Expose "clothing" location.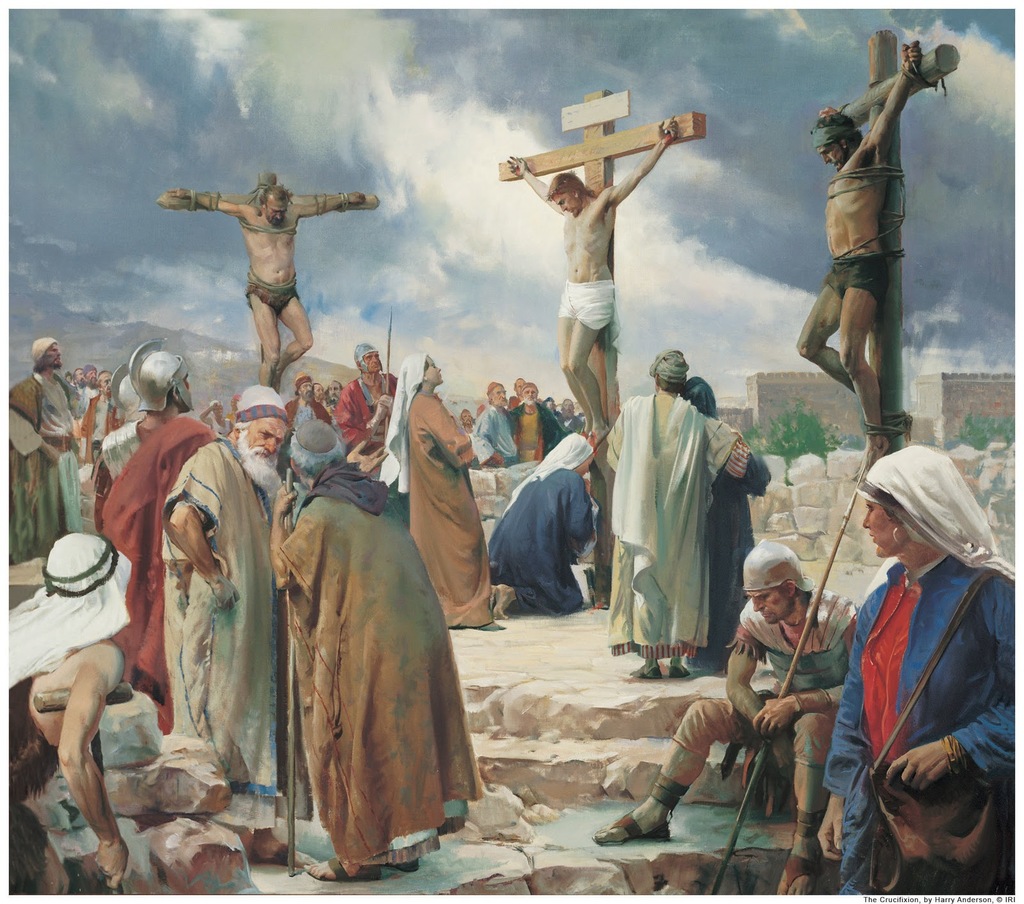
Exposed at crop(250, 266, 305, 315).
